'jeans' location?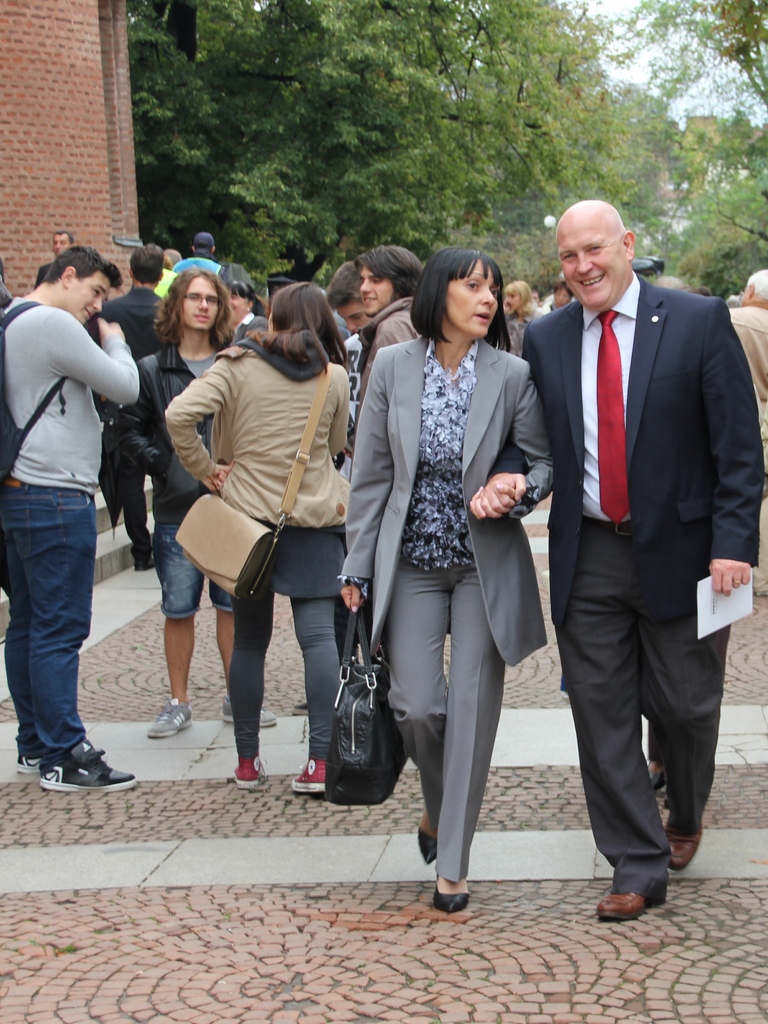
0:474:99:759
